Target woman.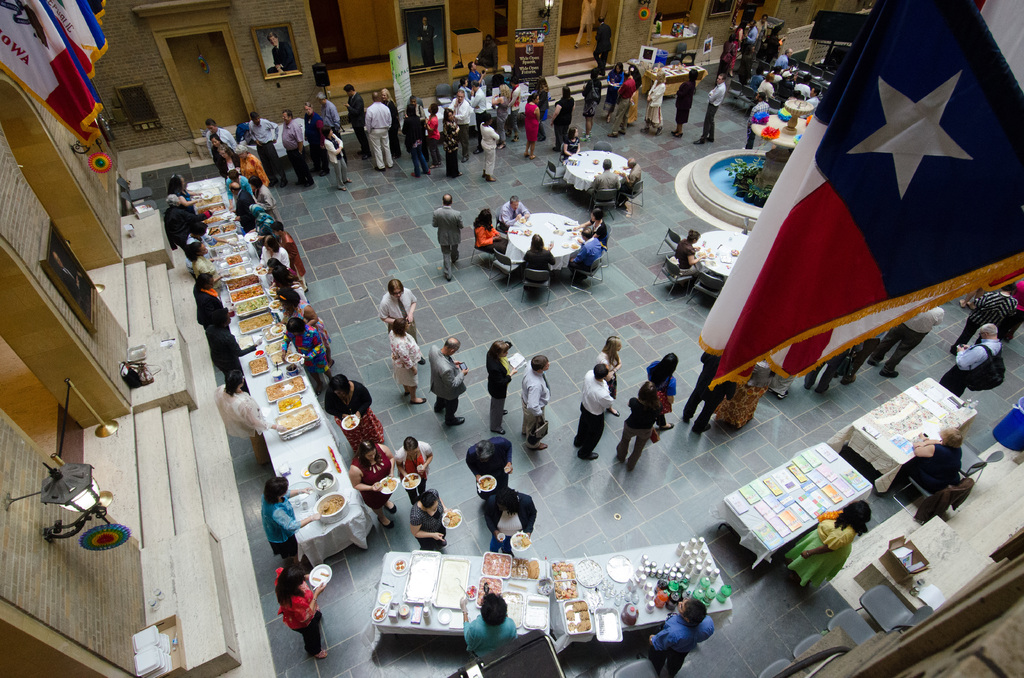
Target region: [left=260, top=477, right=319, bottom=567].
